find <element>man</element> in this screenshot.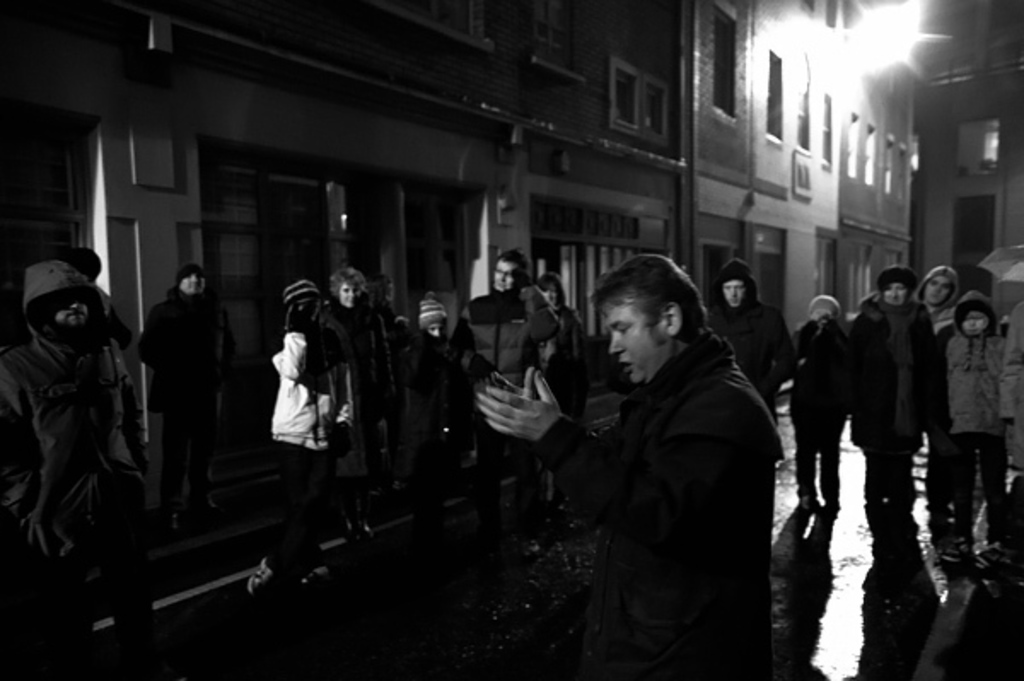
The bounding box for <element>man</element> is {"left": 49, "top": 246, "right": 125, "bottom": 350}.
